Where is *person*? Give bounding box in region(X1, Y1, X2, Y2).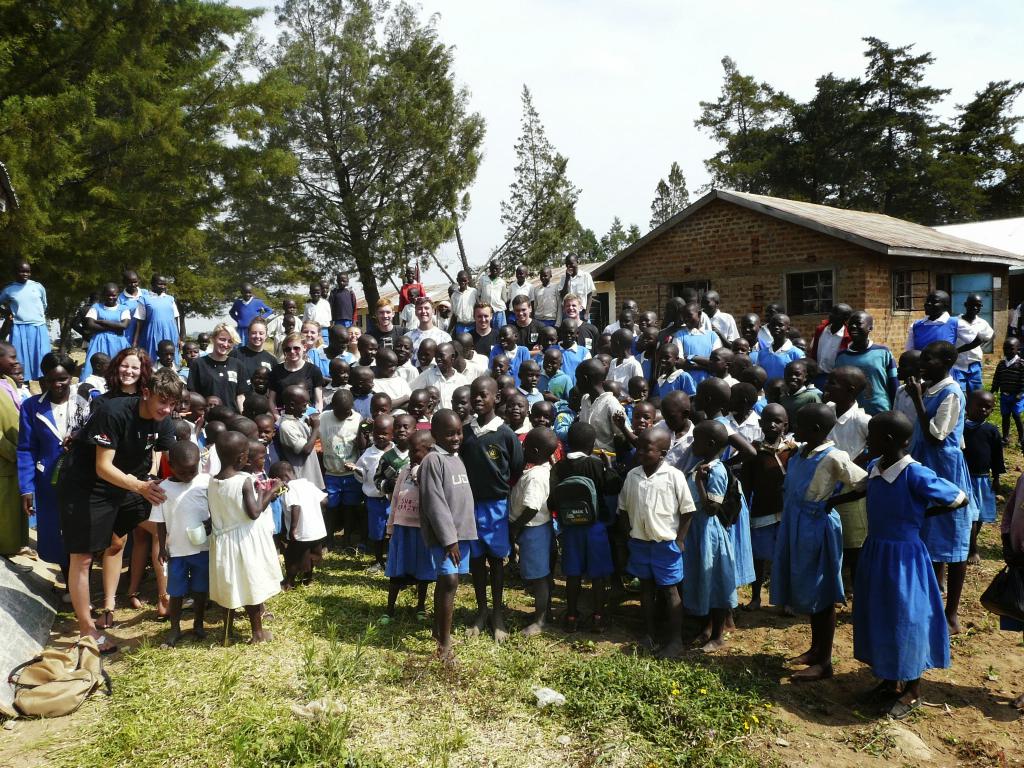
region(97, 345, 157, 590).
